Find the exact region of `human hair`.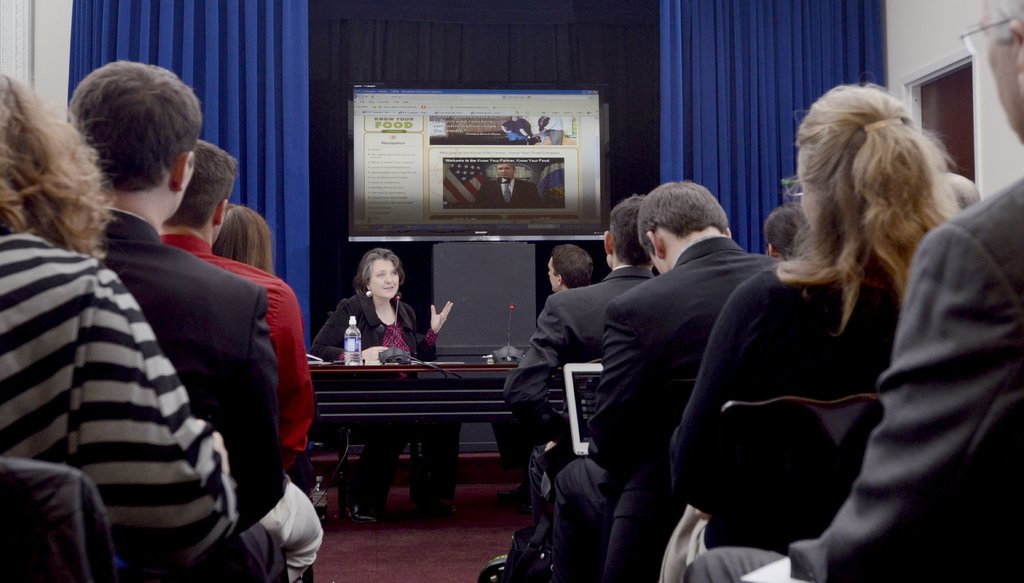
Exact region: <bbox>637, 180, 727, 259</bbox>.
